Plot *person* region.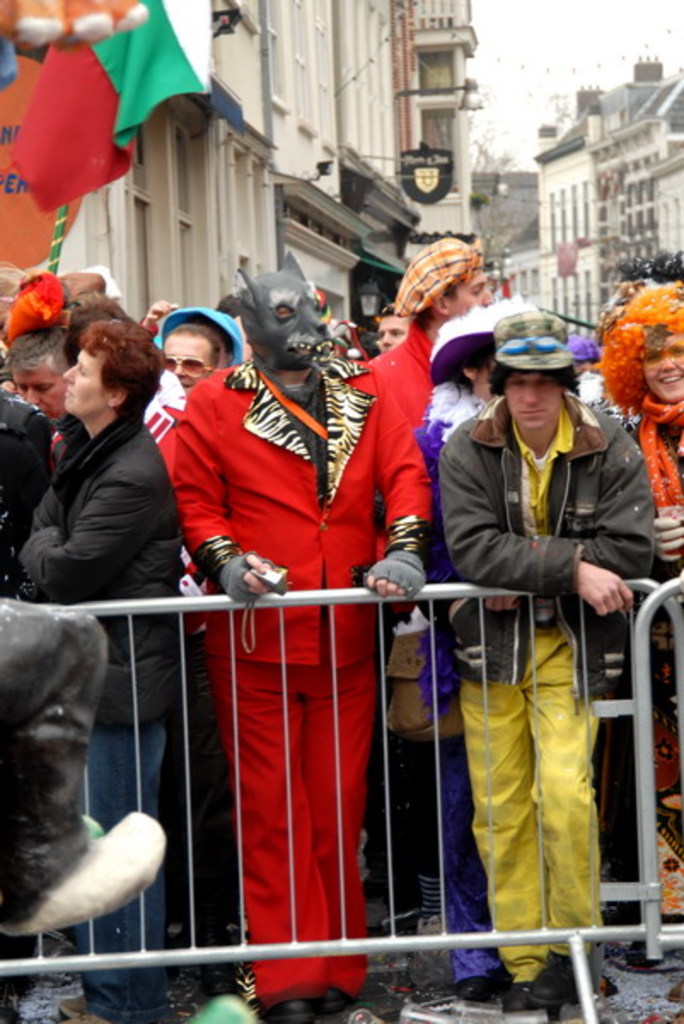
Plotted at [442, 326, 645, 971].
